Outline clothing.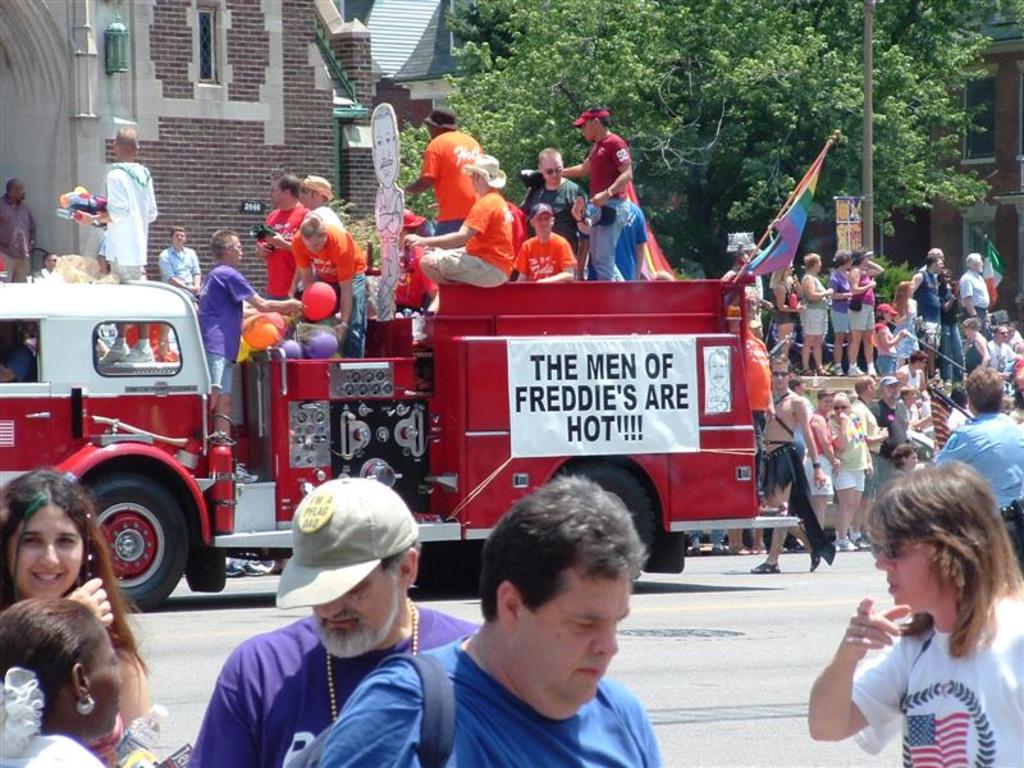
Outline: (530,174,590,257).
